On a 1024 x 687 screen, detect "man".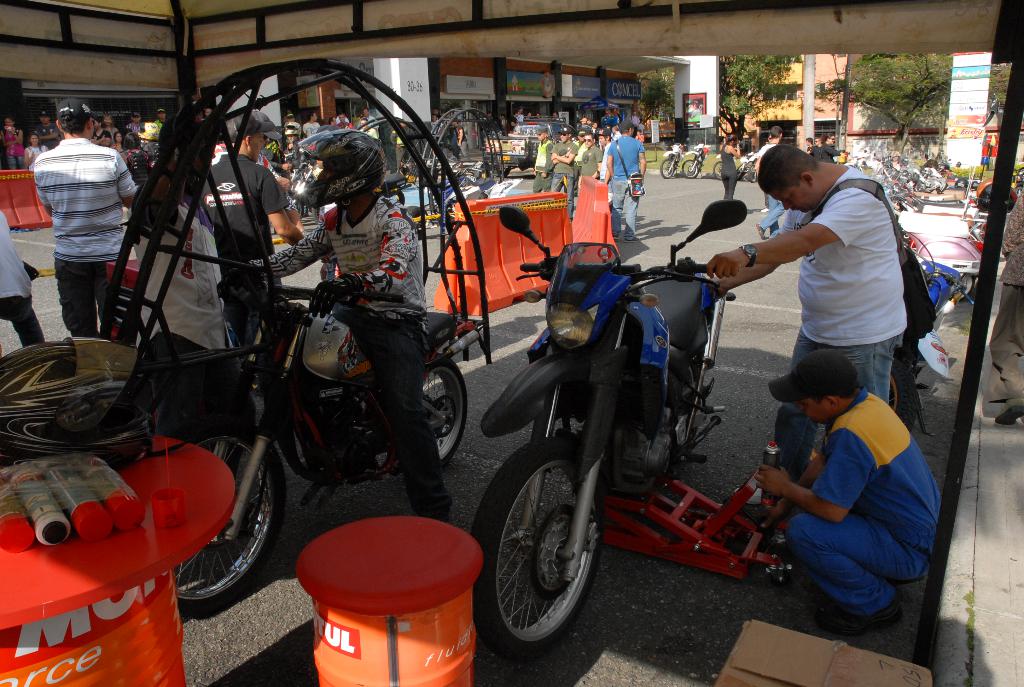
locate(598, 130, 612, 203).
